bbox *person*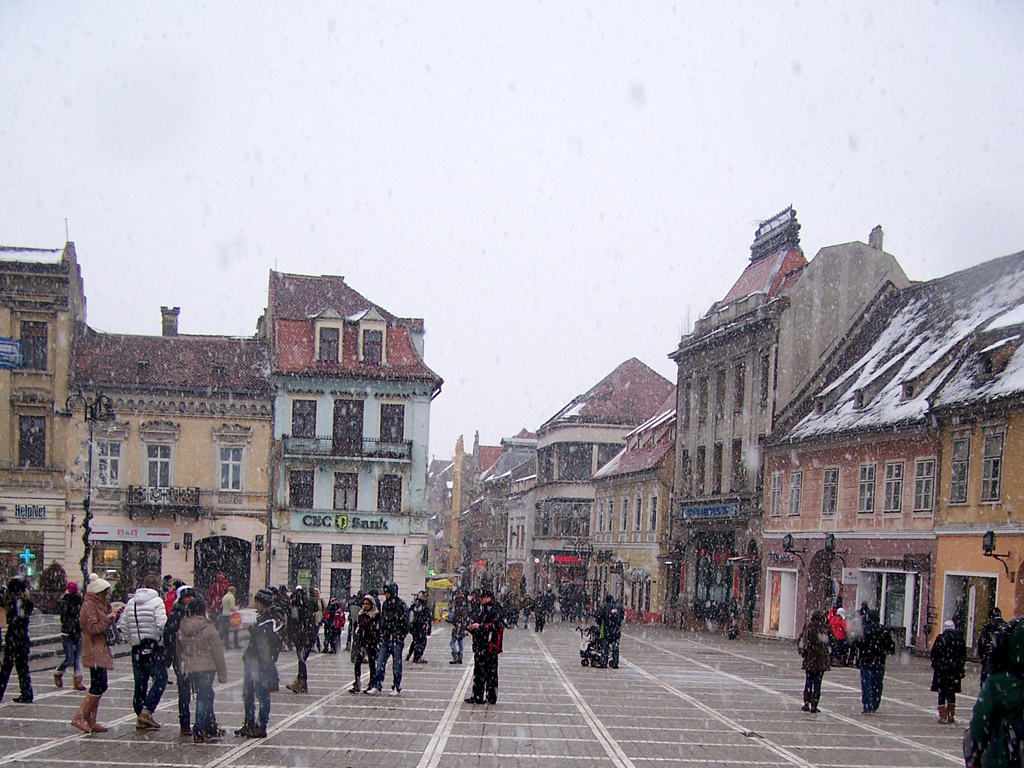
pyautogui.locateOnScreen(170, 593, 227, 741)
